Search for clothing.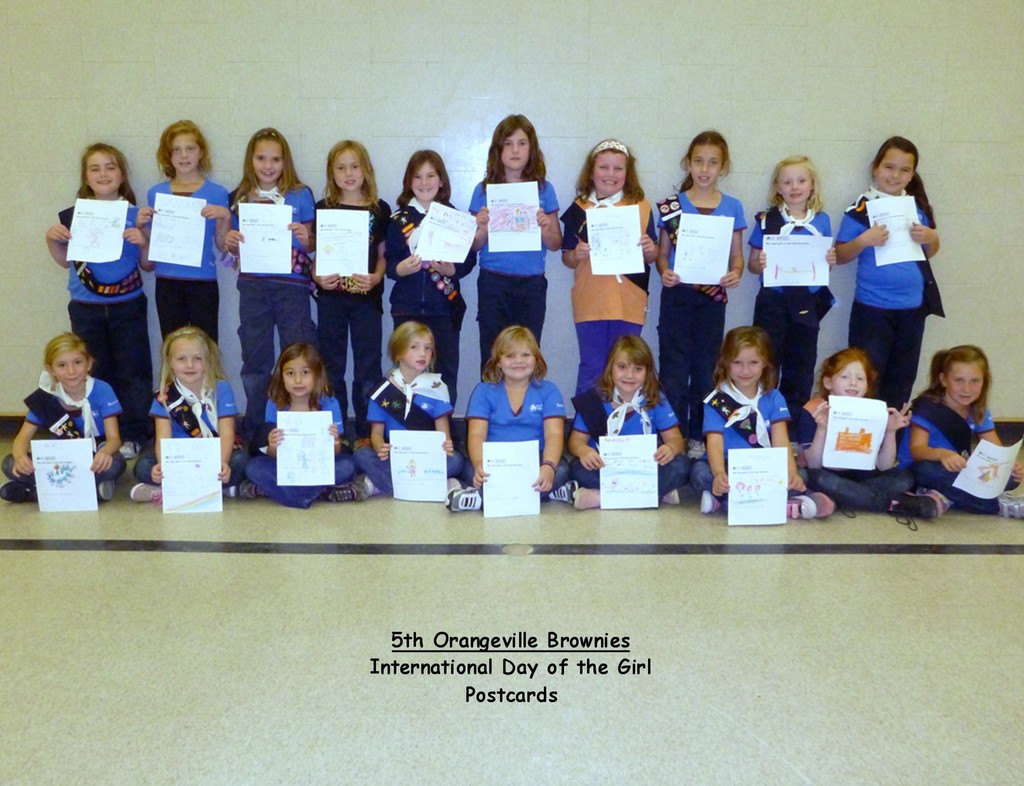
Found at box=[897, 390, 1023, 509].
